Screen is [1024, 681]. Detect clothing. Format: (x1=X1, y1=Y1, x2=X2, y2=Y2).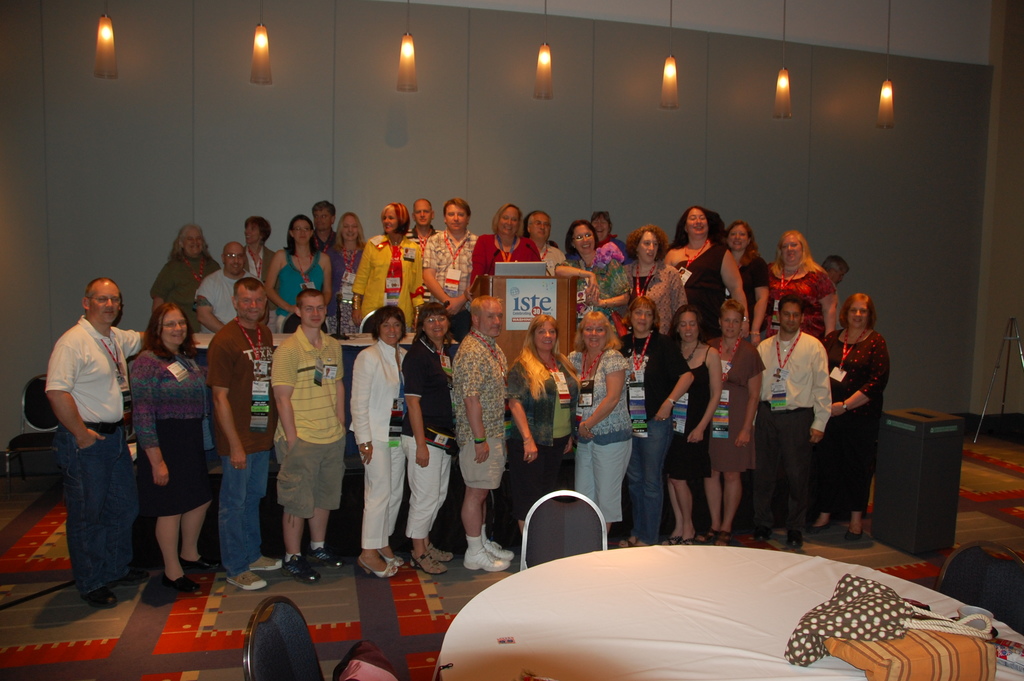
(x1=39, y1=285, x2=144, y2=575).
